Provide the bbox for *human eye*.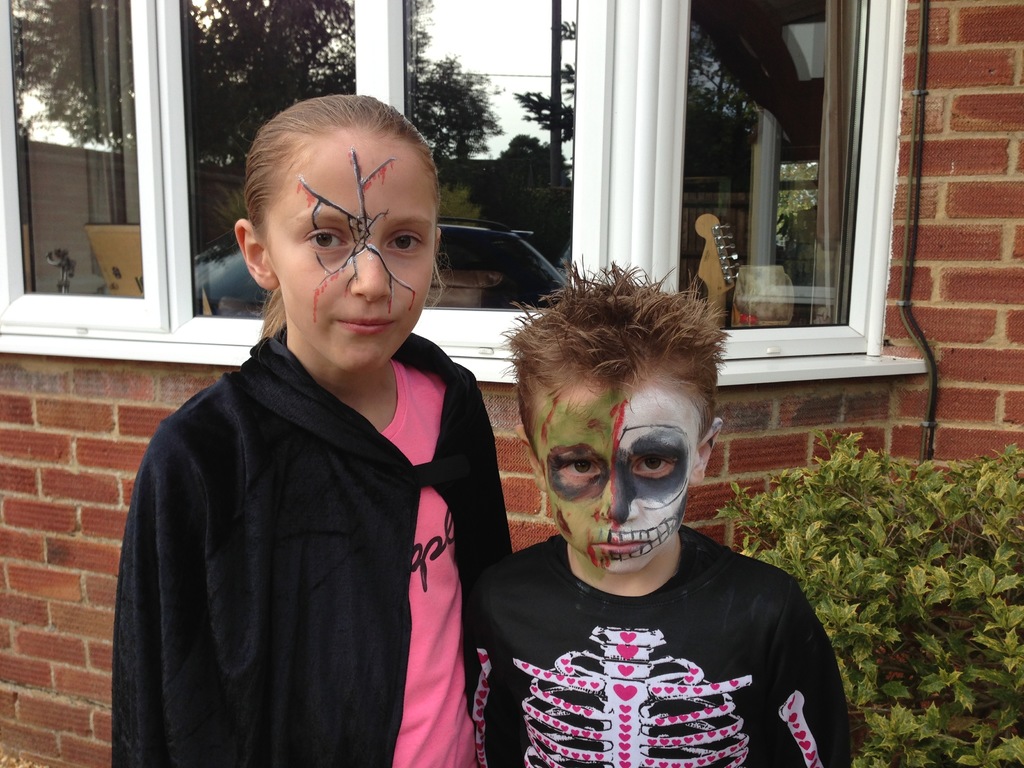
<box>556,459,604,481</box>.
